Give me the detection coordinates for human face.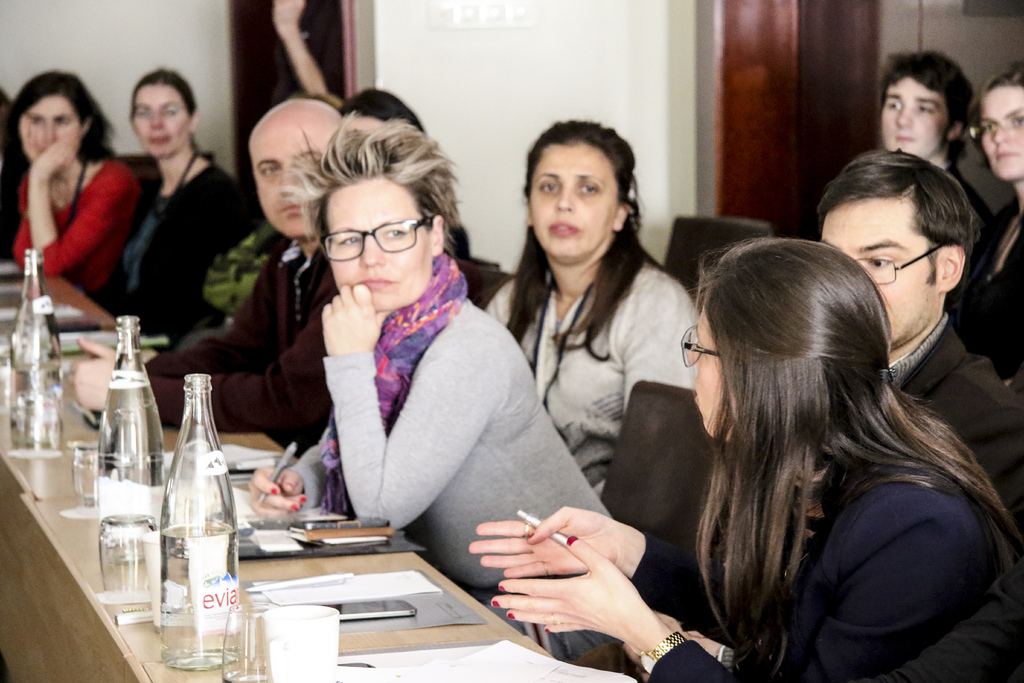
[880, 70, 948, 163].
